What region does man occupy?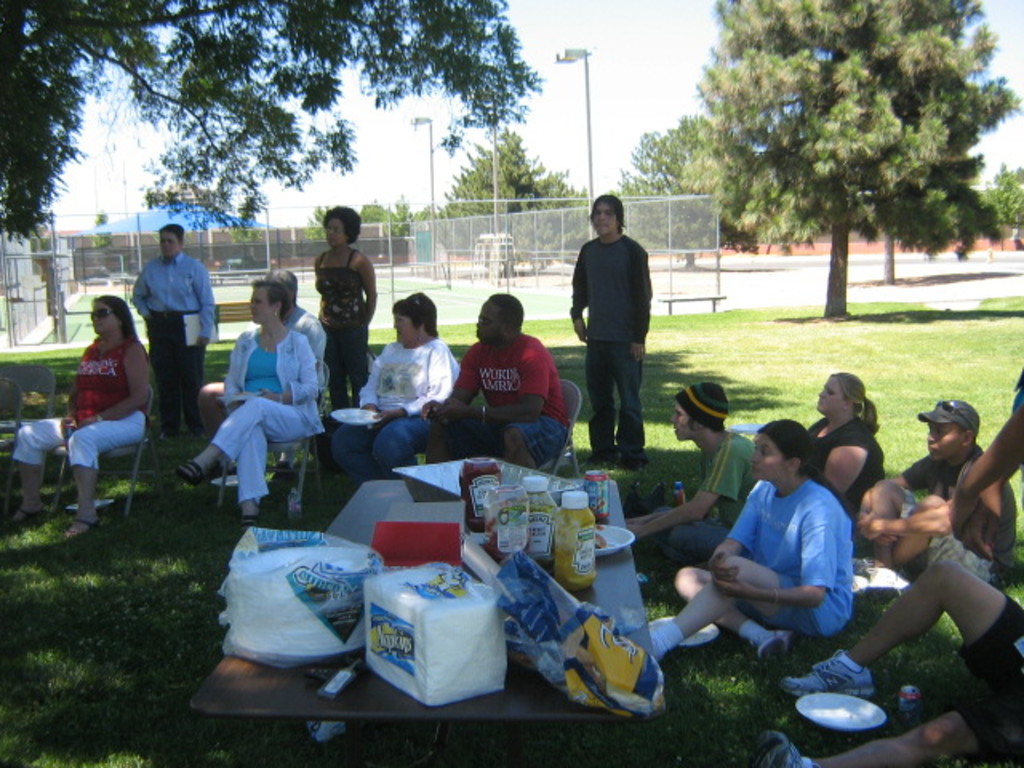
pyautogui.locateOnScreen(626, 378, 763, 568).
